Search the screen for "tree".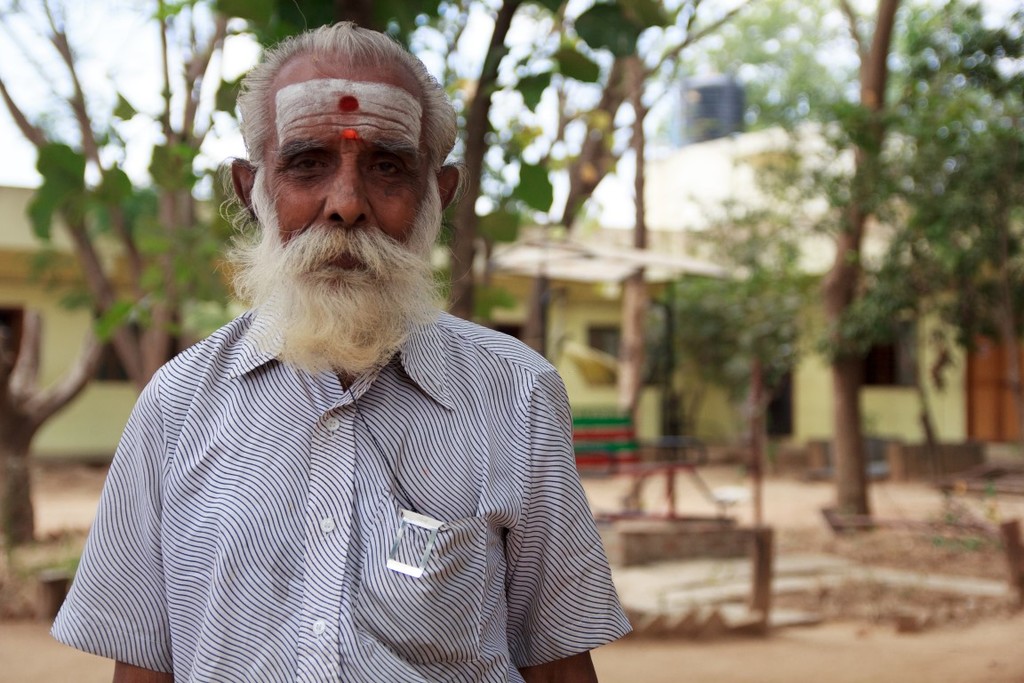
Found at {"left": 0, "top": 273, "right": 132, "bottom": 542}.
